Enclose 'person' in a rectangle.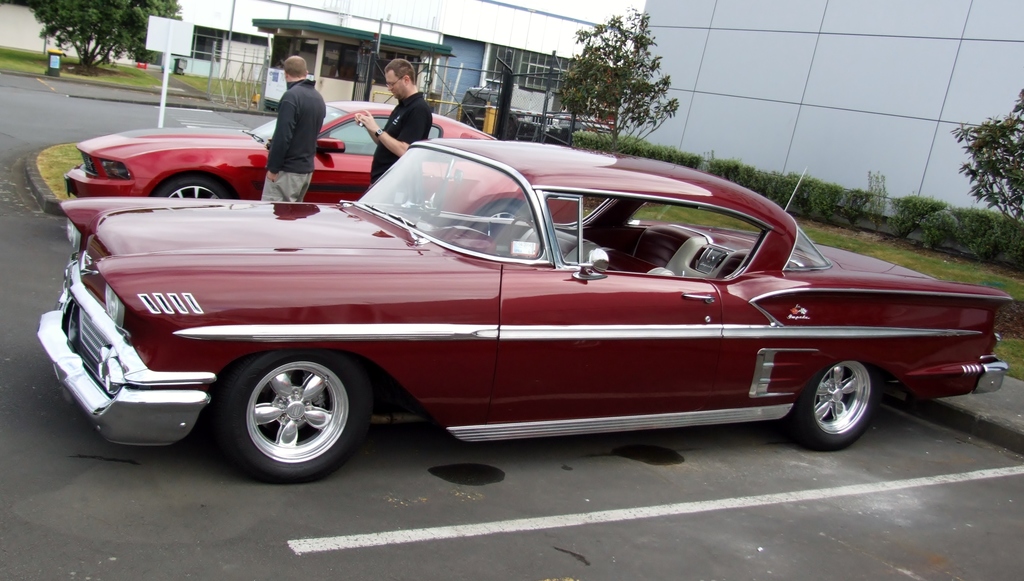
box=[355, 58, 432, 204].
